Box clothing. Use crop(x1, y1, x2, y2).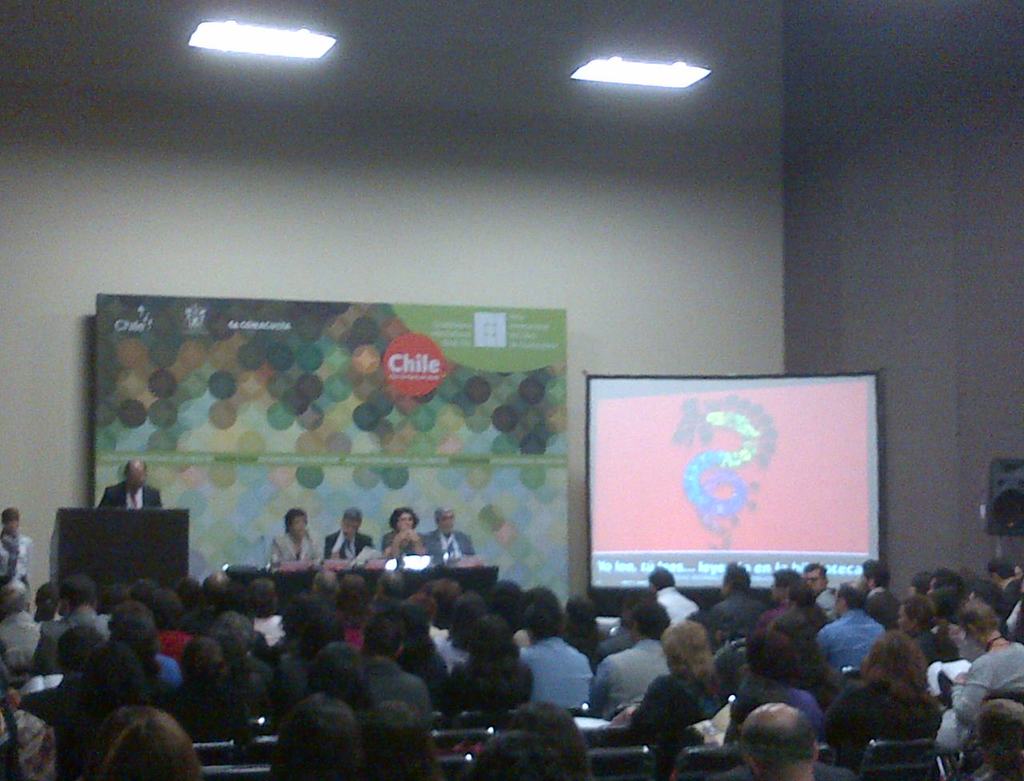
crop(2, 607, 62, 672).
